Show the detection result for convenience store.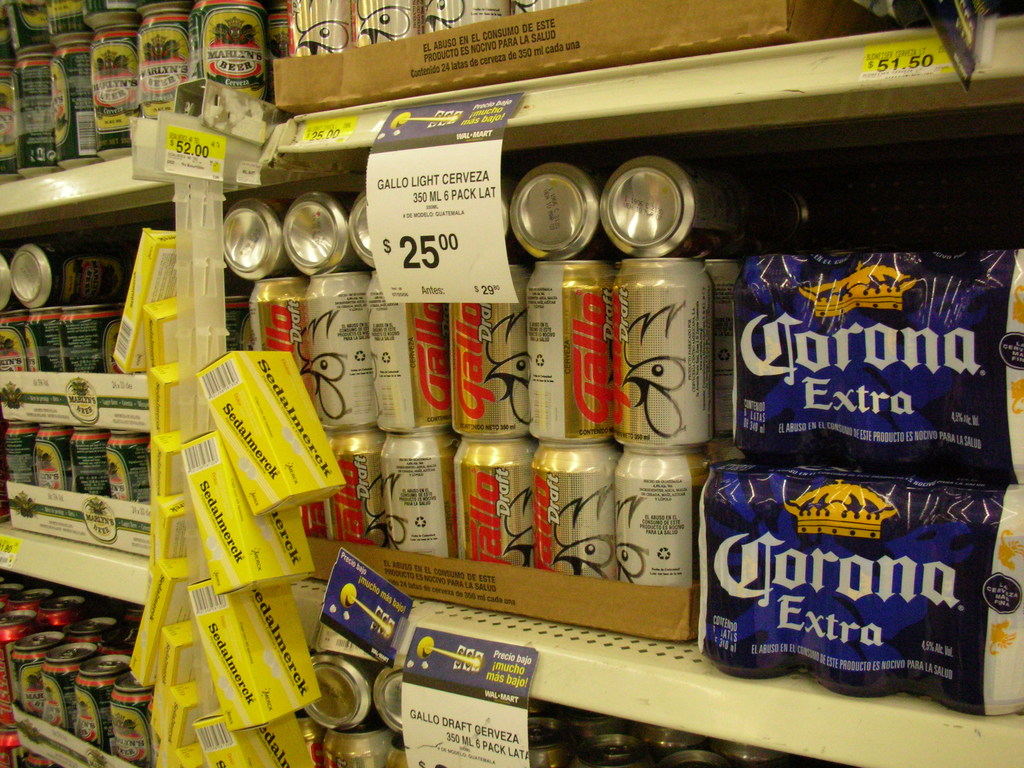
{"x1": 0, "y1": 0, "x2": 1023, "y2": 767}.
